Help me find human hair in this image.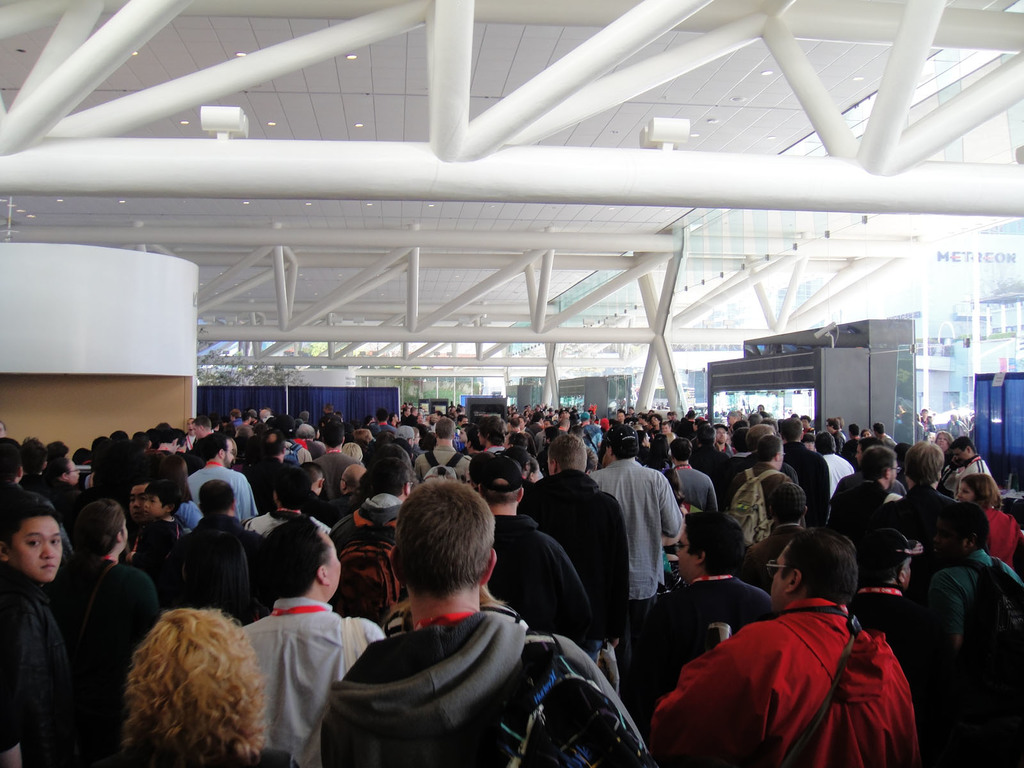
Found it: 484:477:523:504.
